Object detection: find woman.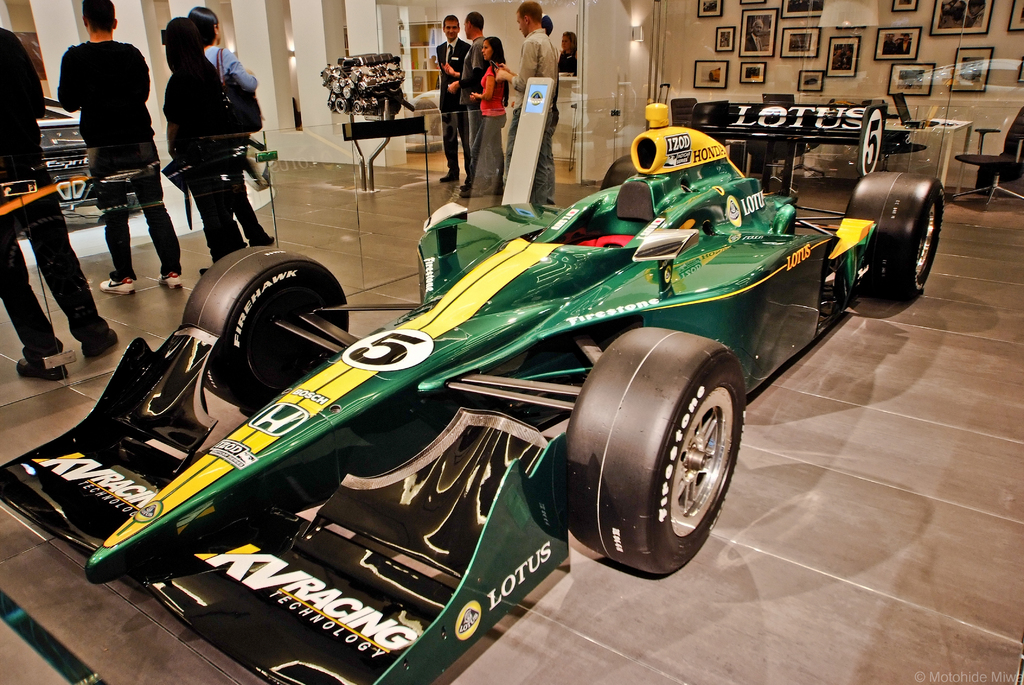
461:36:511:200.
